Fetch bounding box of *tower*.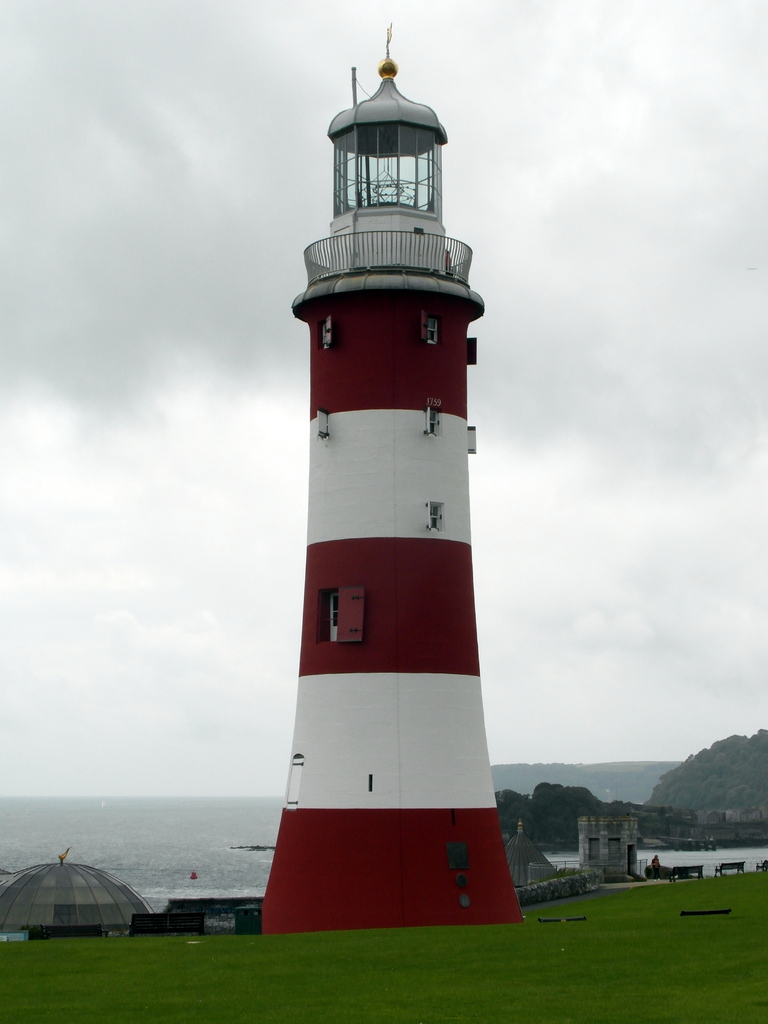
Bbox: (x1=262, y1=25, x2=524, y2=930).
